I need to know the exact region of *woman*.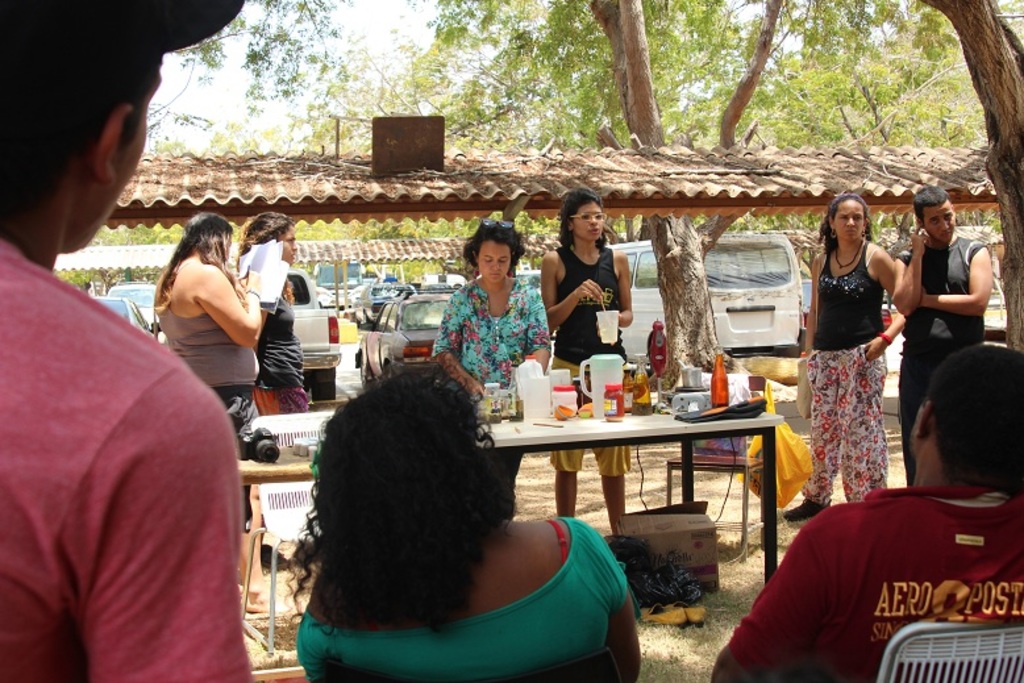
Region: [274,361,649,682].
